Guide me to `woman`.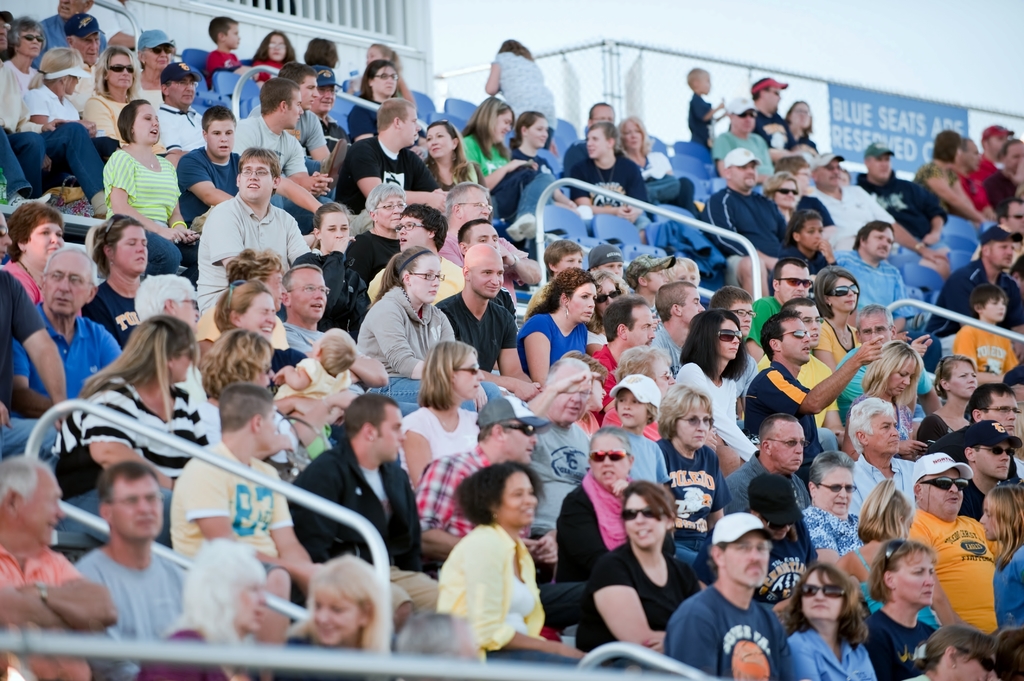
Guidance: x1=199 y1=324 x2=300 y2=488.
